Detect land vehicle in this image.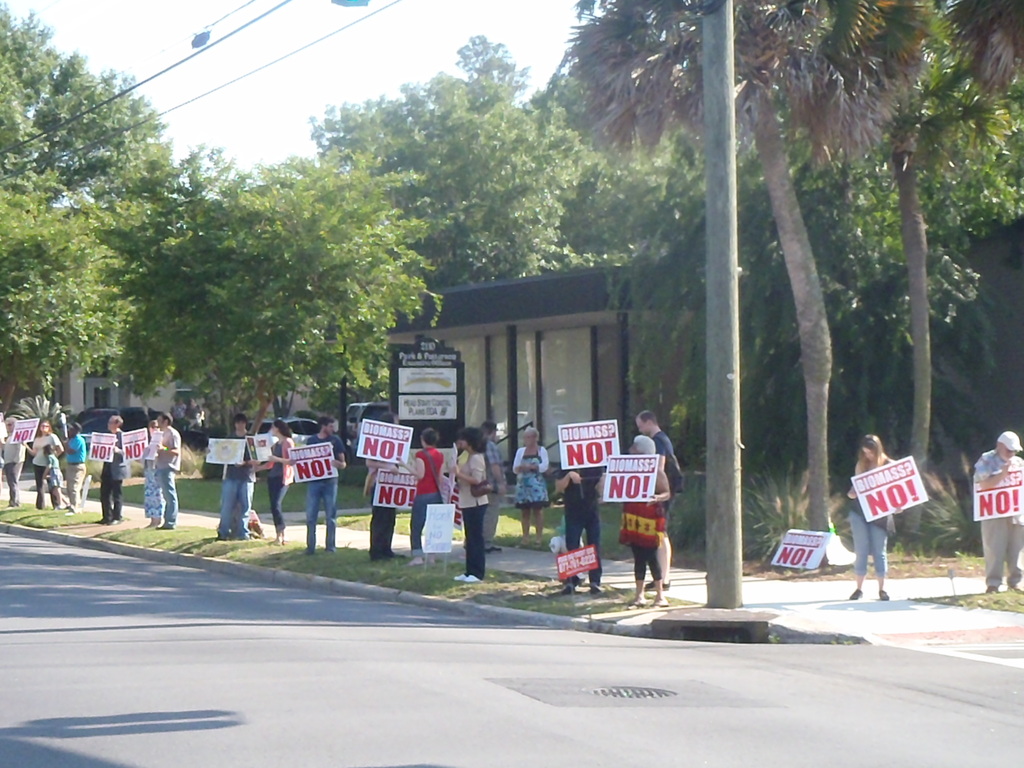
Detection: locate(248, 419, 353, 463).
